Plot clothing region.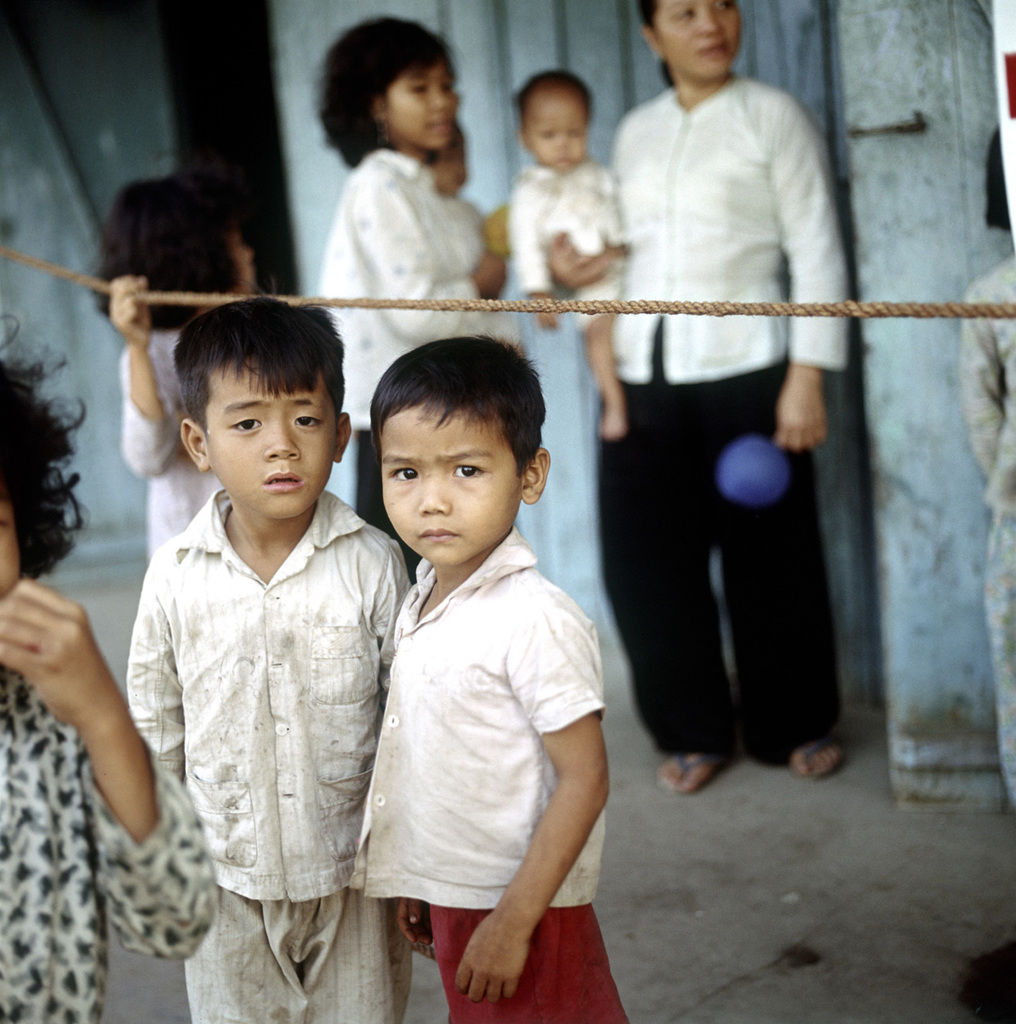
Plotted at region(93, 422, 426, 1004).
